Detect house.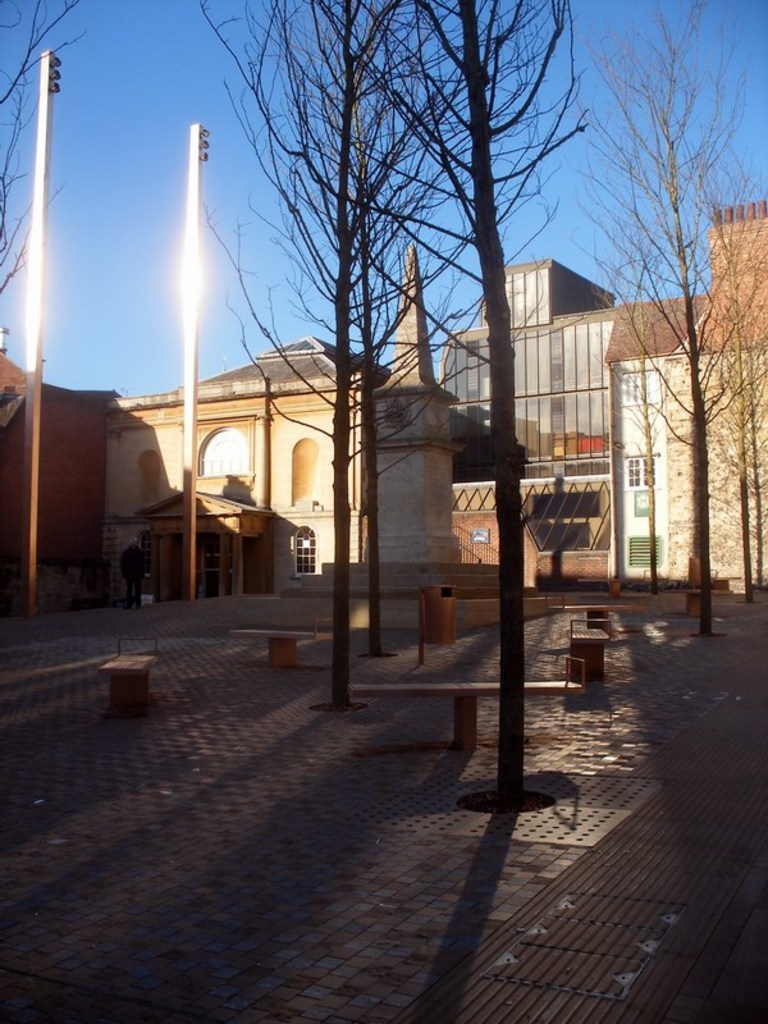
Detected at BBox(596, 279, 708, 582).
